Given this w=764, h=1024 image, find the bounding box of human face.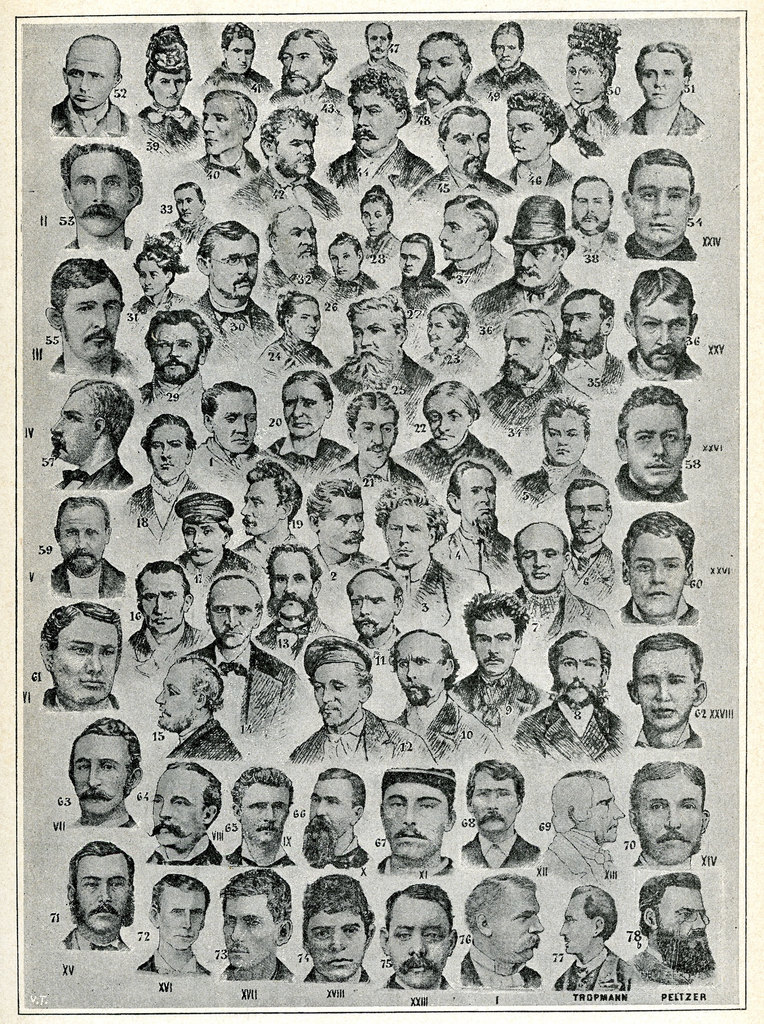
l=61, t=285, r=120, b=357.
